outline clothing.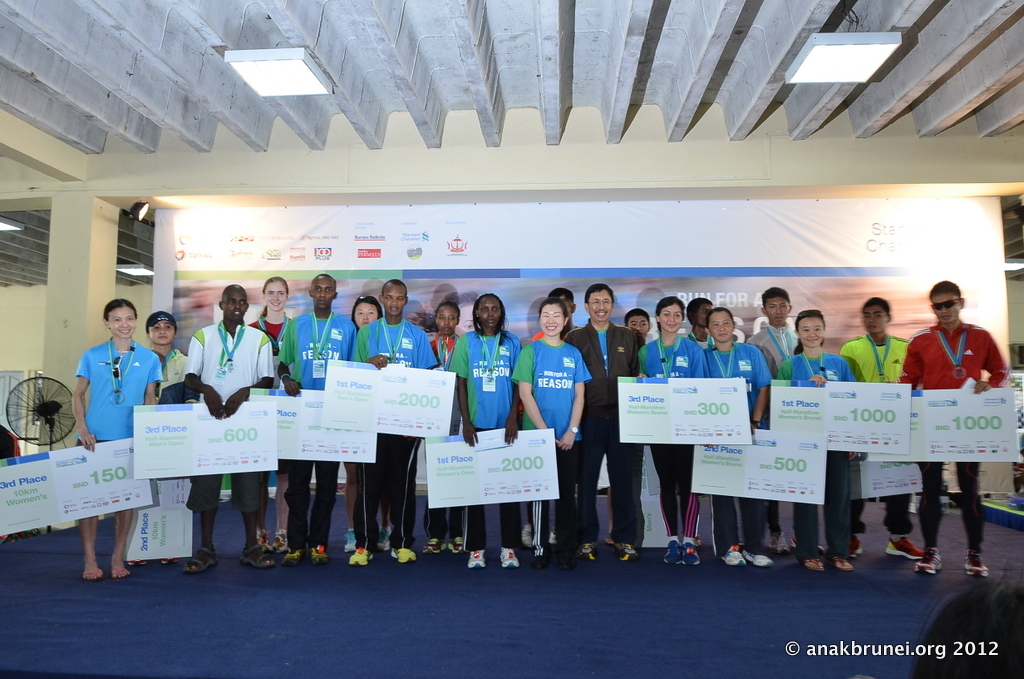
Outline: bbox=(154, 349, 186, 406).
